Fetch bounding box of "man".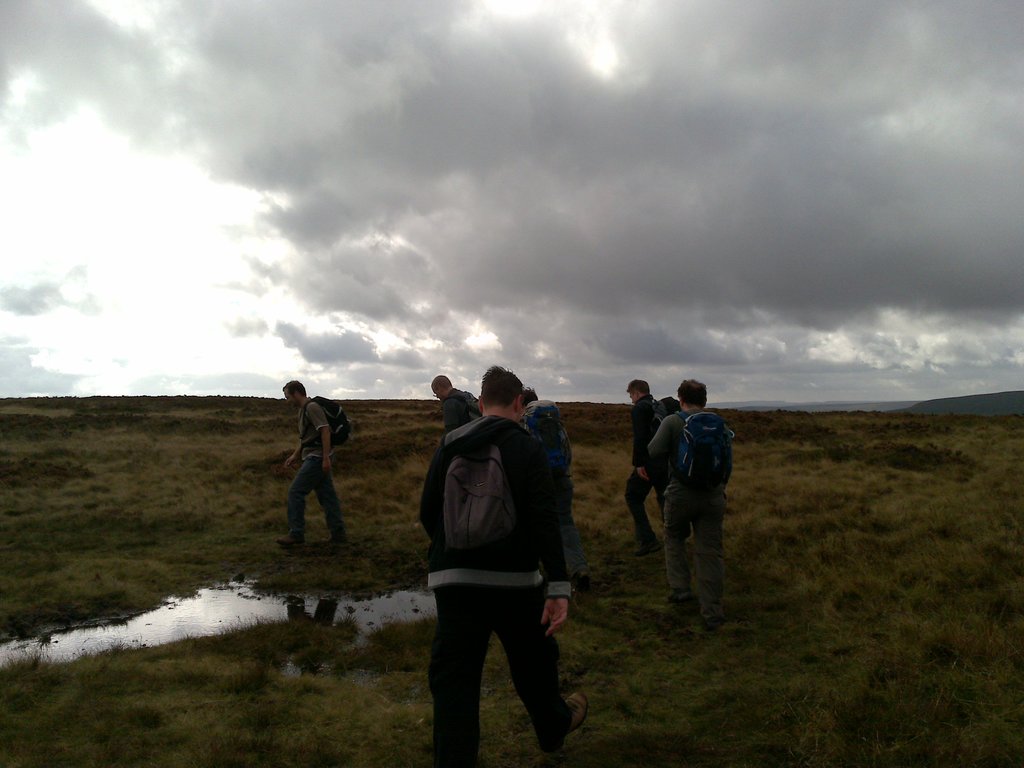
Bbox: crop(623, 376, 675, 559).
